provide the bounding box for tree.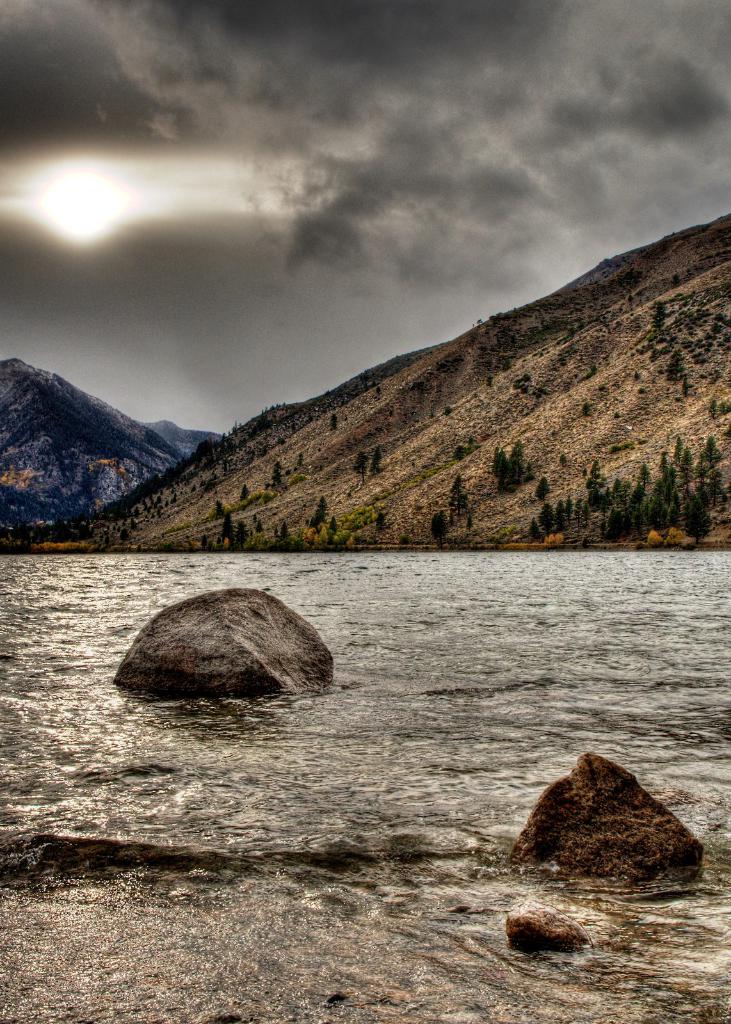
box=[209, 500, 225, 517].
